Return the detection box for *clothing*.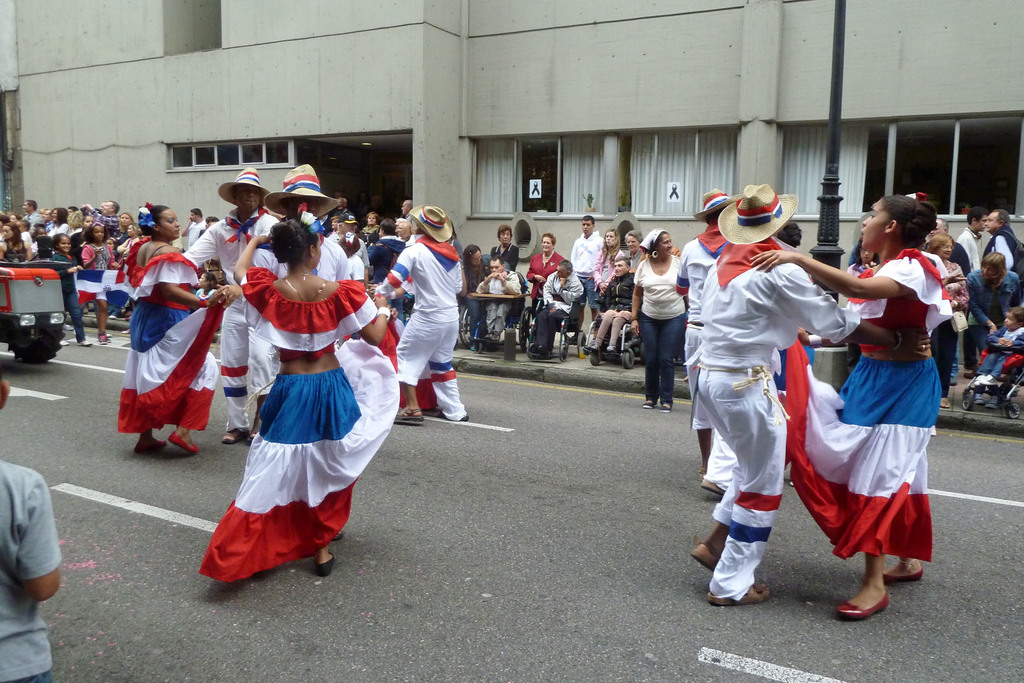
[972, 265, 1023, 342].
